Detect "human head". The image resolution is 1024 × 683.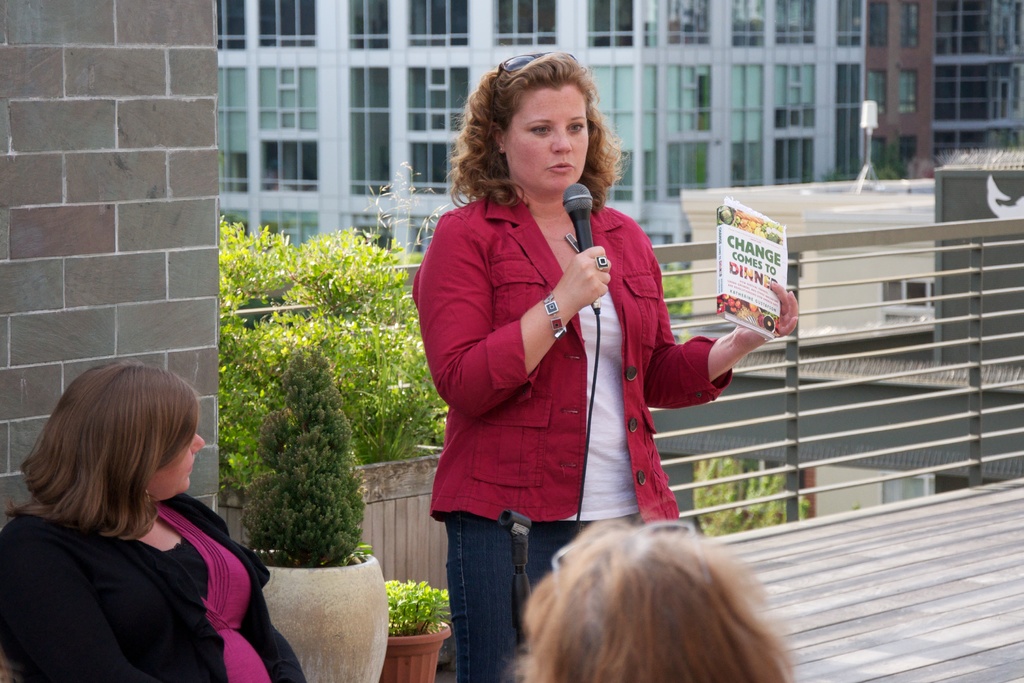
bbox=[519, 520, 806, 682].
